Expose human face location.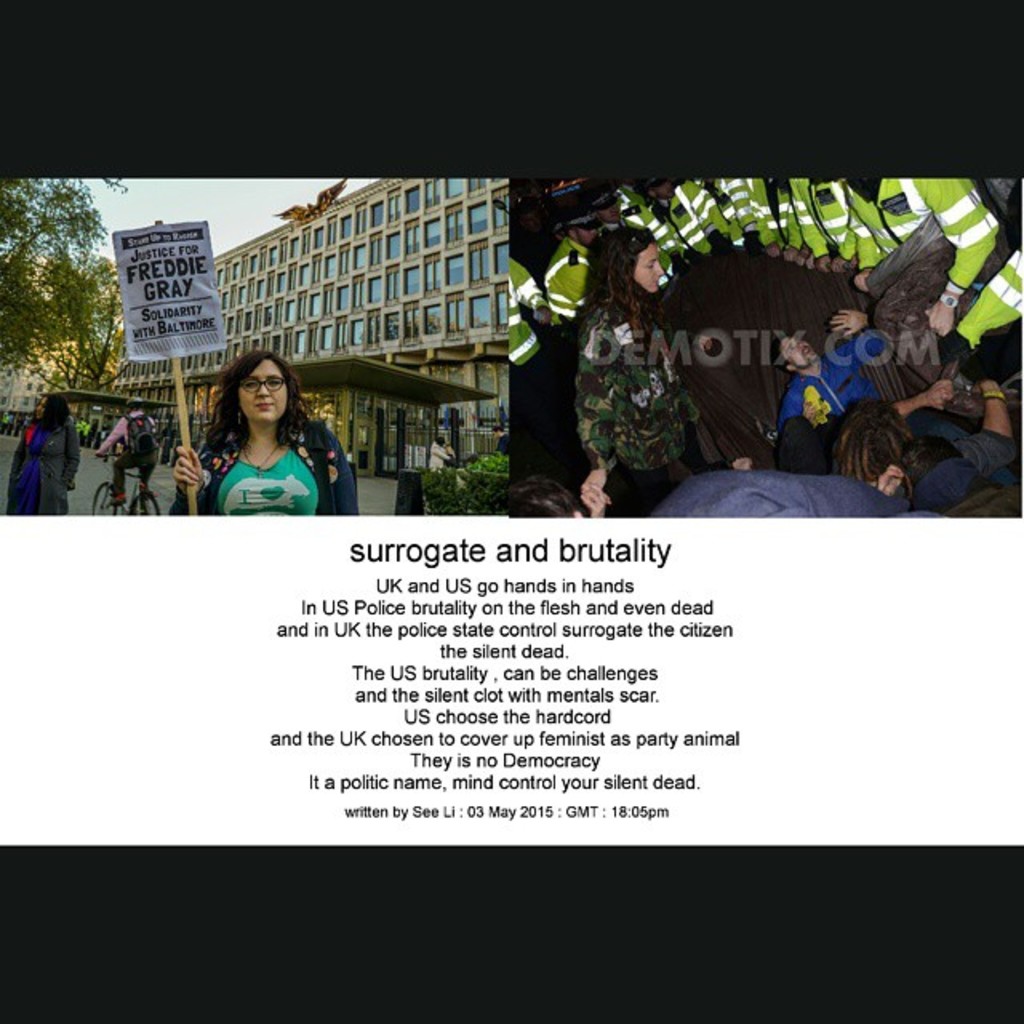
Exposed at 784, 336, 818, 368.
